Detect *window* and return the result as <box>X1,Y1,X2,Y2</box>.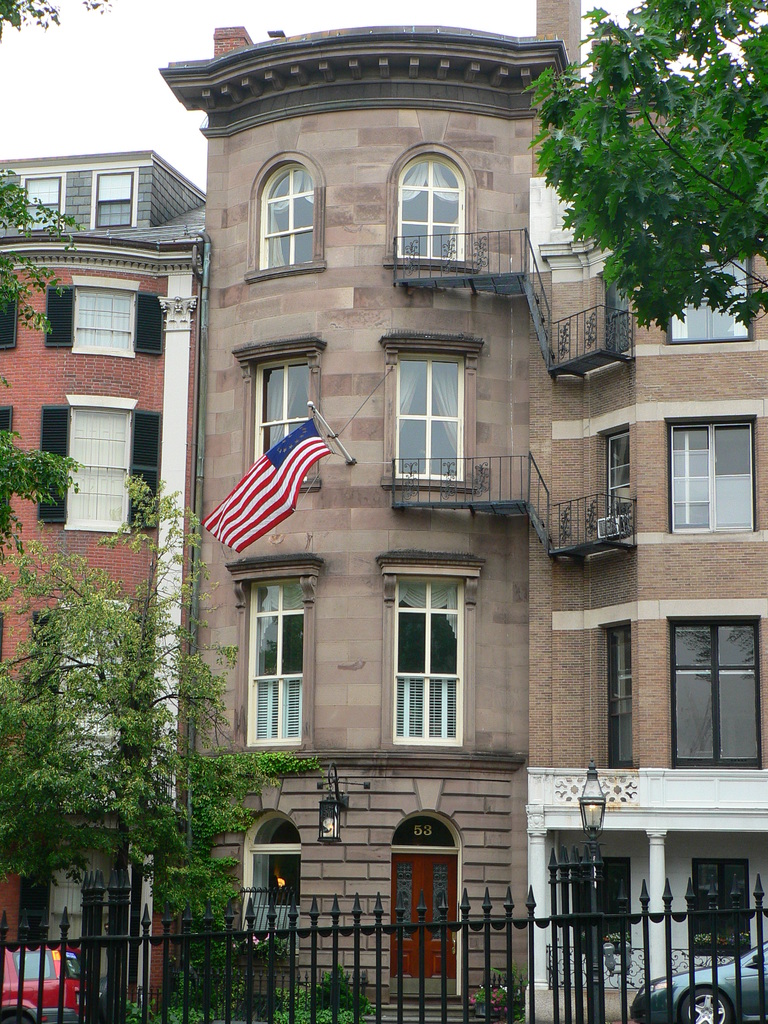
<box>245,574,301,748</box>.
